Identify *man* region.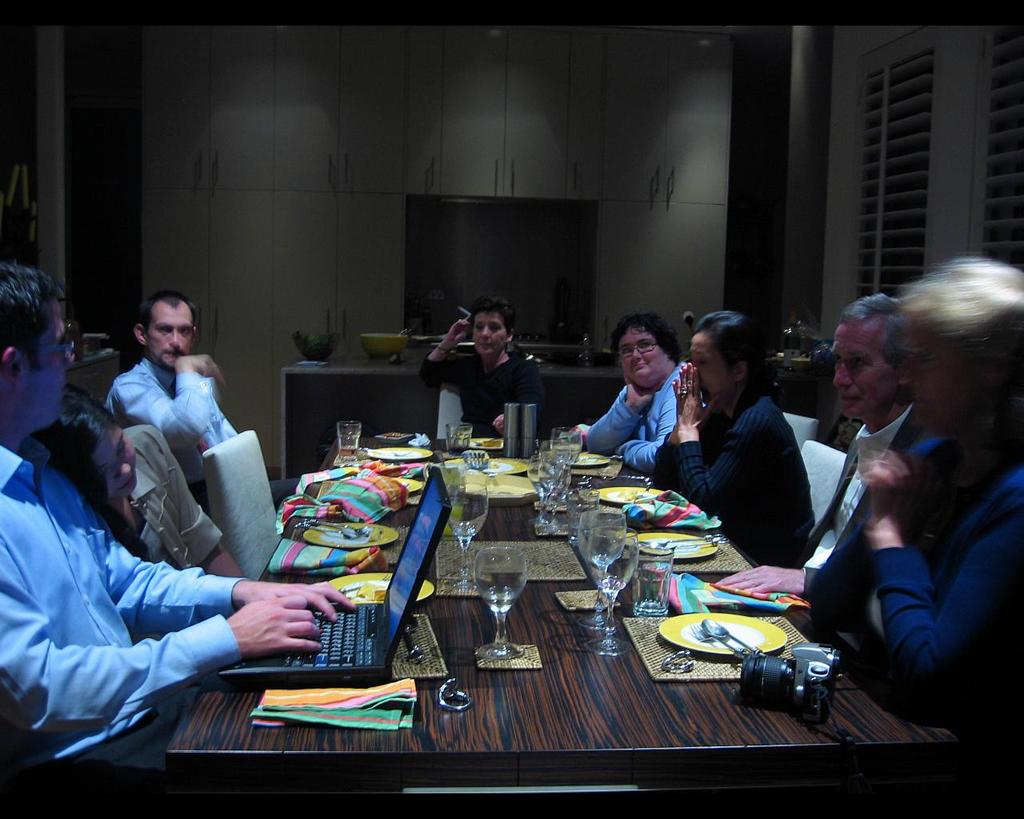
Region: (0, 265, 354, 778).
